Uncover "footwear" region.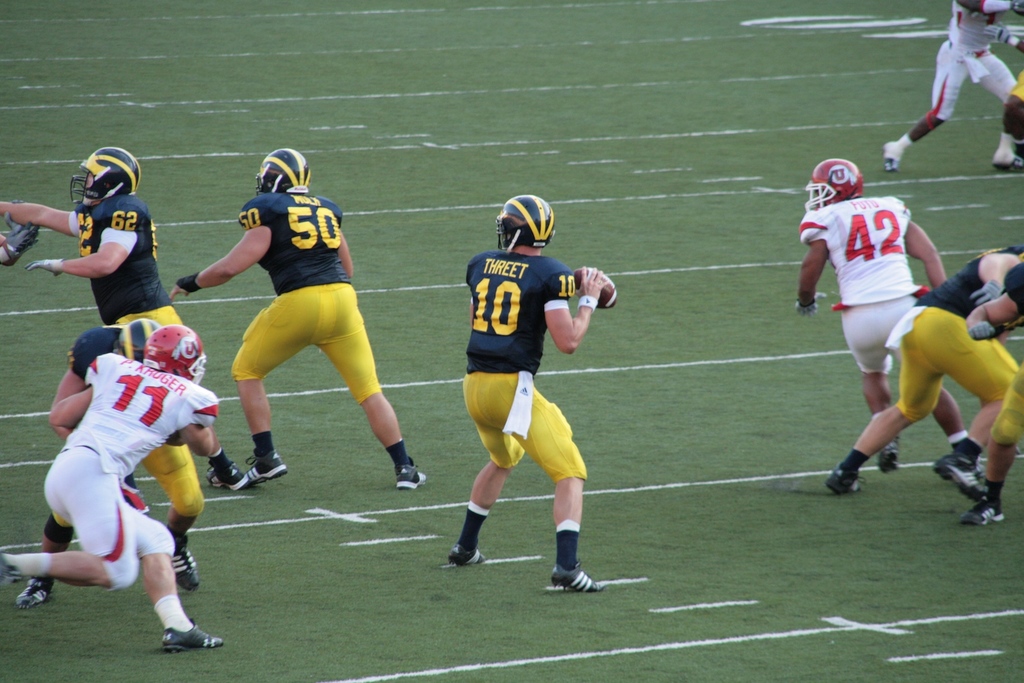
Uncovered: x1=10, y1=578, x2=56, y2=609.
